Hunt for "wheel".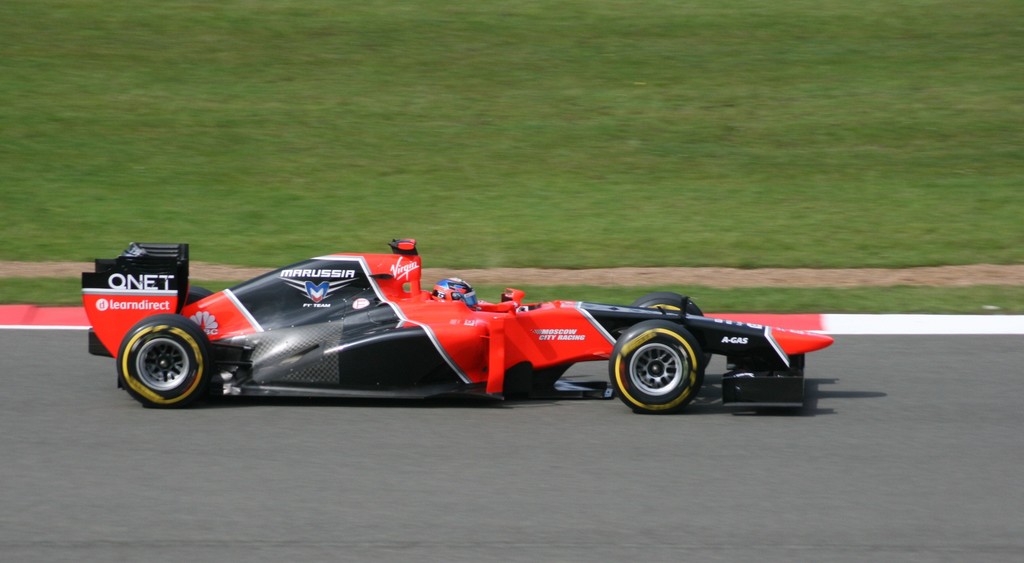
Hunted down at <bbox>624, 291, 708, 366</bbox>.
